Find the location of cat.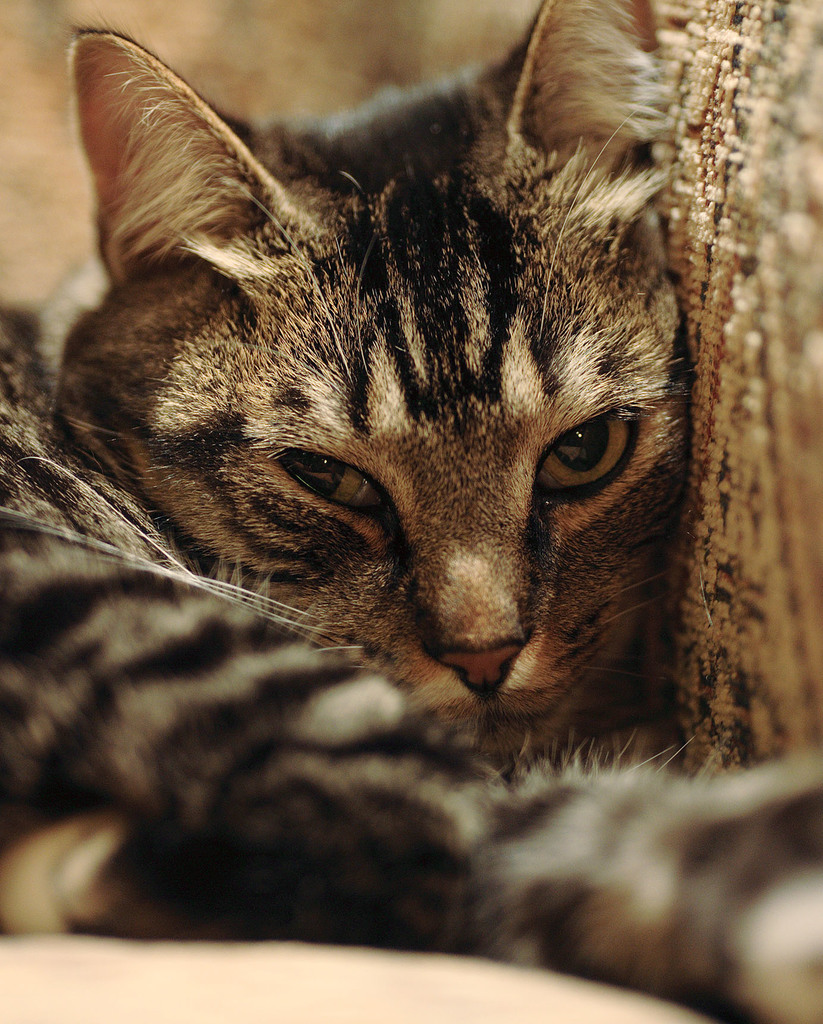
Location: (x1=0, y1=0, x2=822, y2=1023).
